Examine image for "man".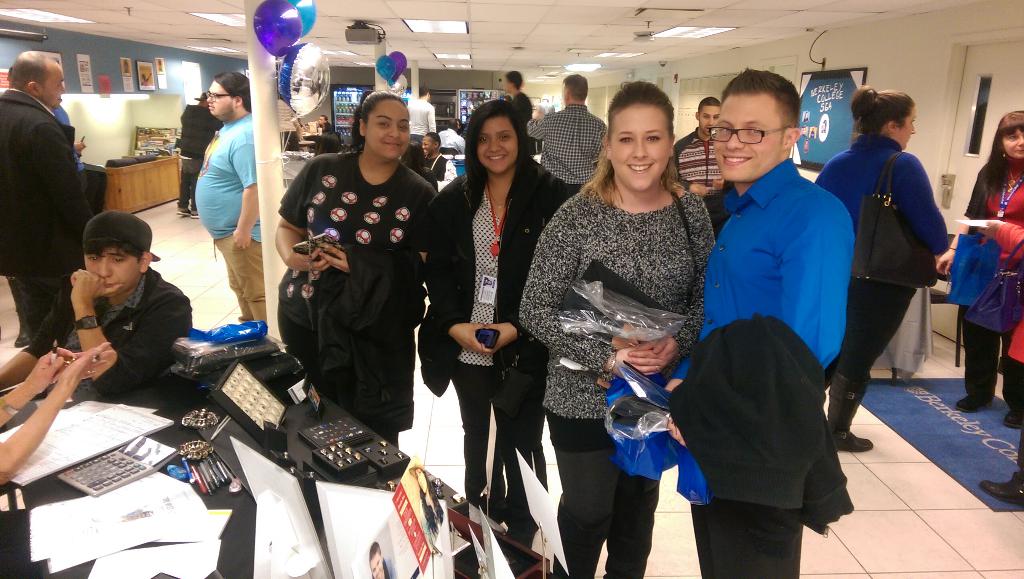
Examination result: {"x1": 689, "y1": 78, "x2": 840, "y2": 578}.
